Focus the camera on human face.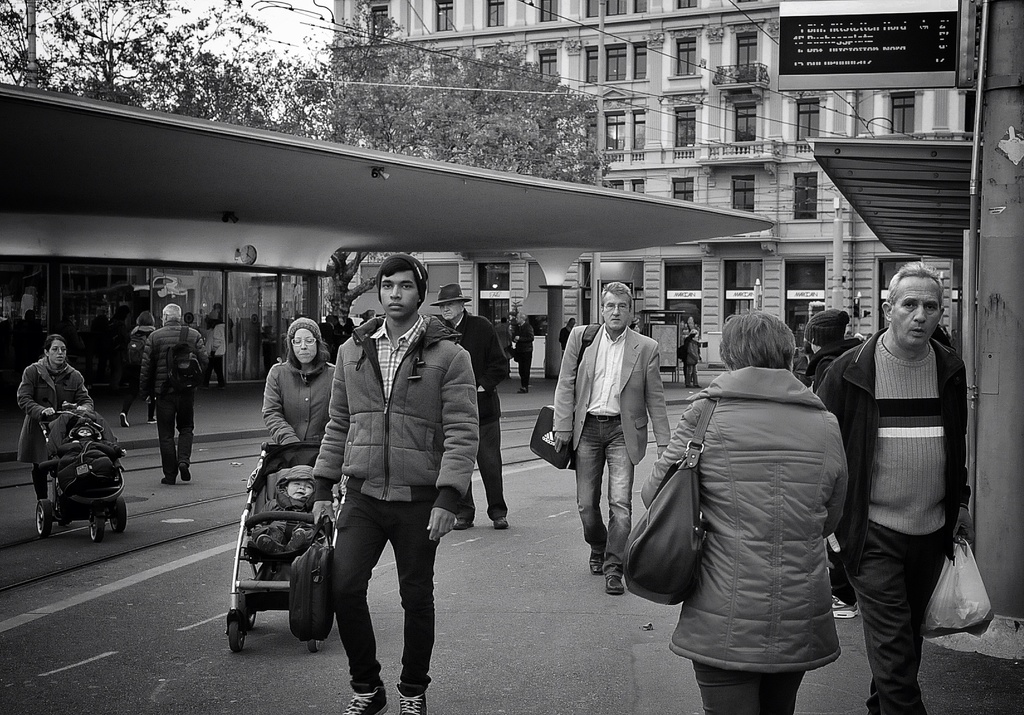
Focus region: <box>46,337,70,371</box>.
